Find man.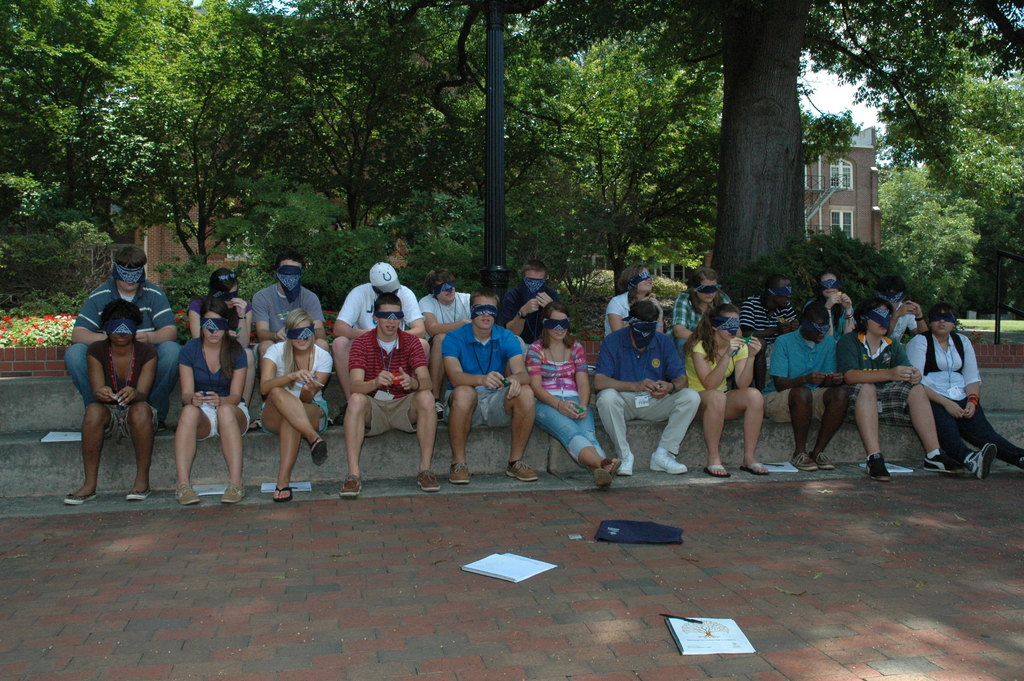
{"left": 68, "top": 248, "right": 177, "bottom": 411}.
